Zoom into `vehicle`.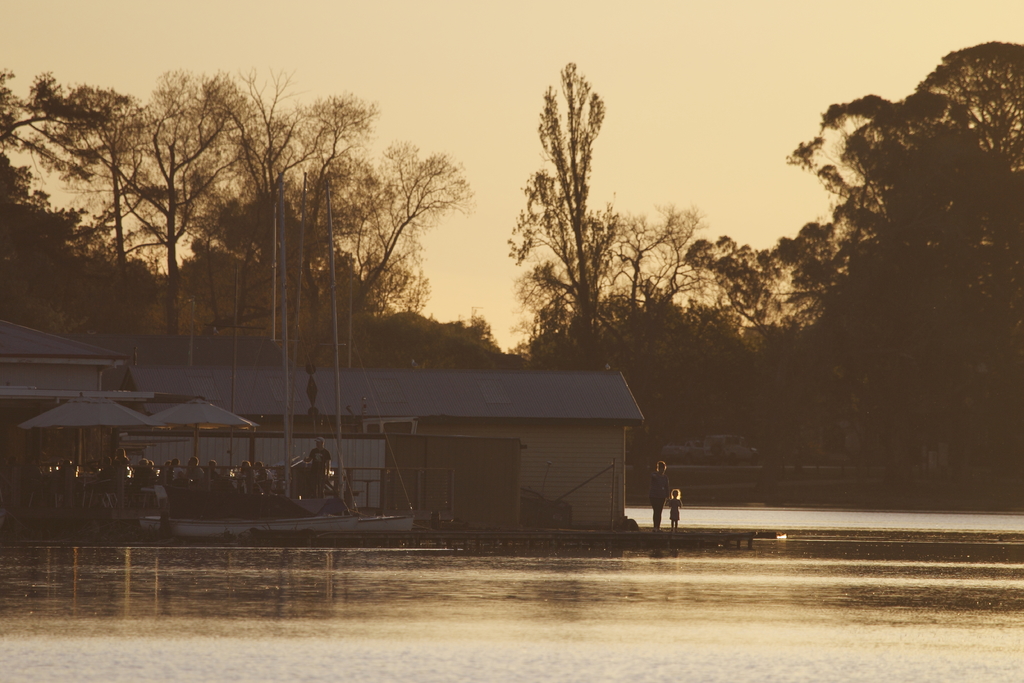
Zoom target: region(100, 176, 415, 541).
